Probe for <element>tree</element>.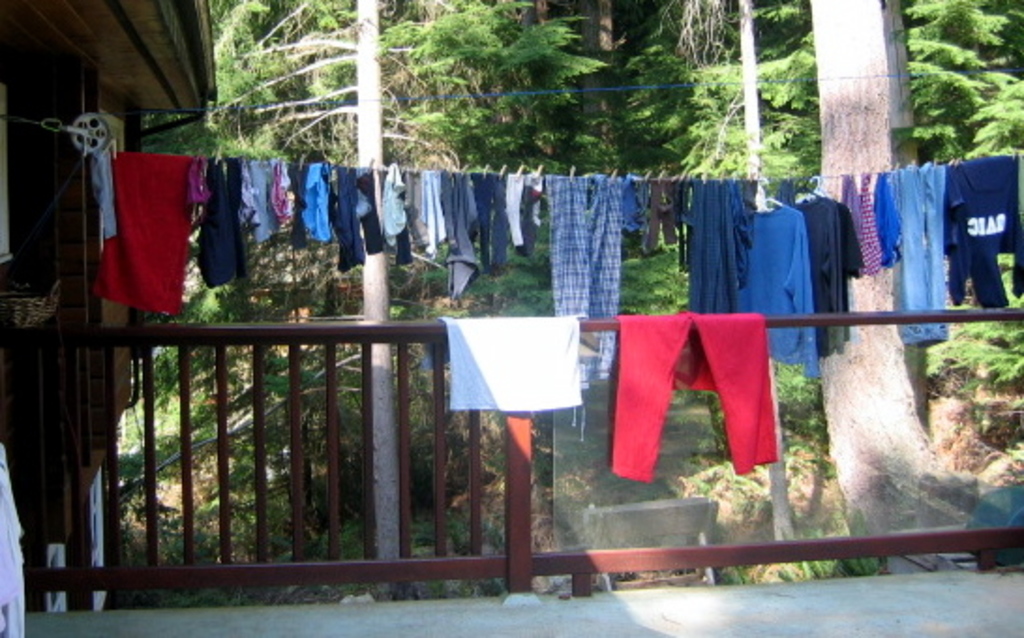
Probe result: (x1=808, y1=0, x2=998, y2=548).
